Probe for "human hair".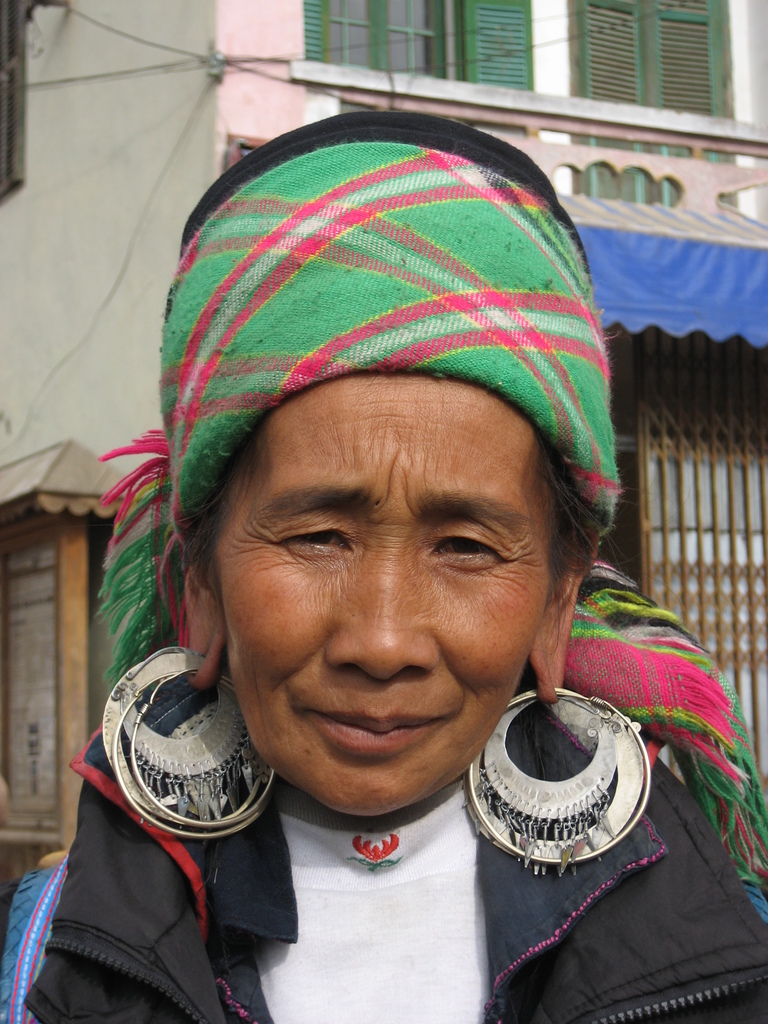
Probe result: (left=185, top=420, right=628, bottom=610).
